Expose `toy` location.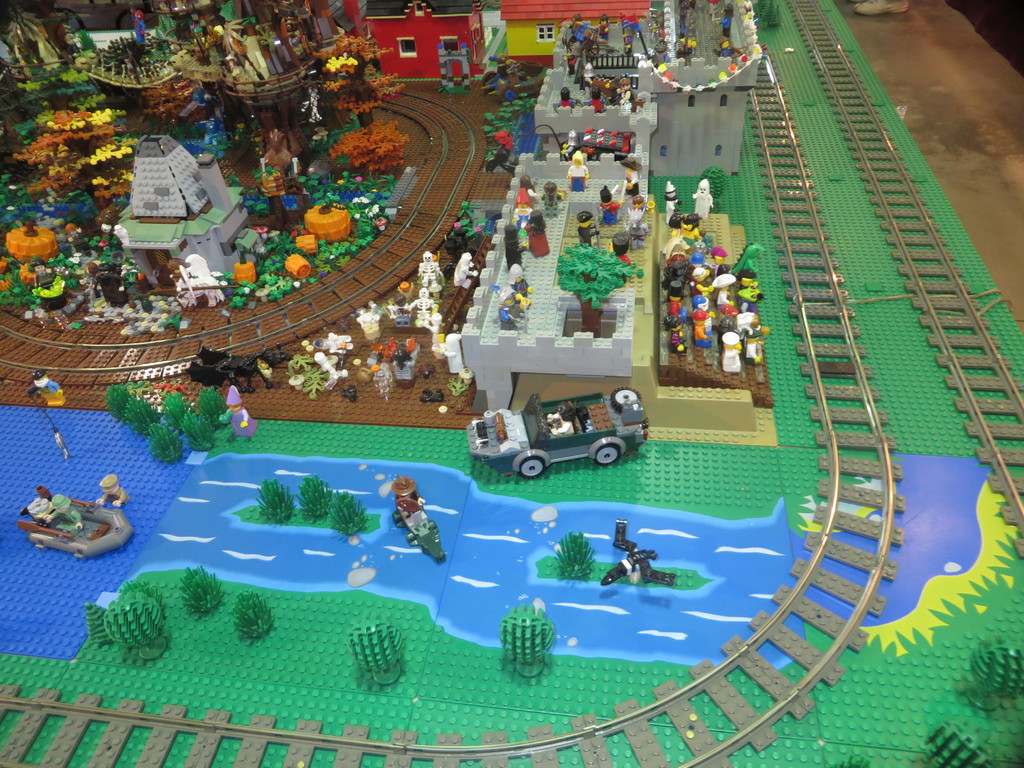
Exposed at left=0, top=0, right=96, bottom=124.
